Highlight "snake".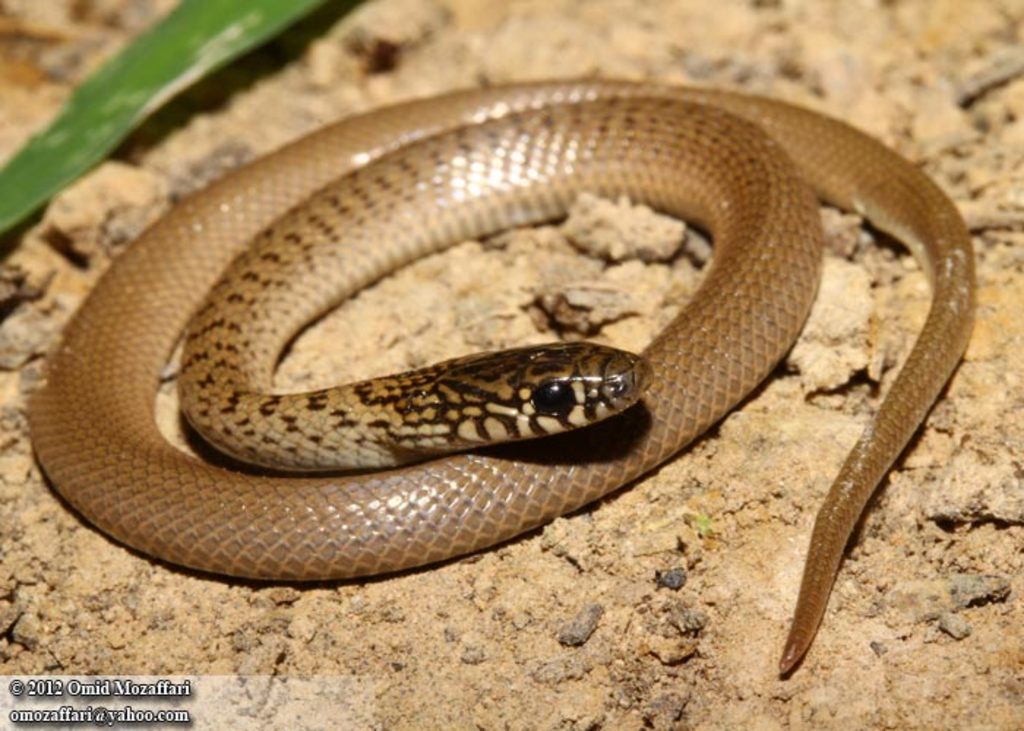
Highlighted region: rect(28, 80, 976, 675).
